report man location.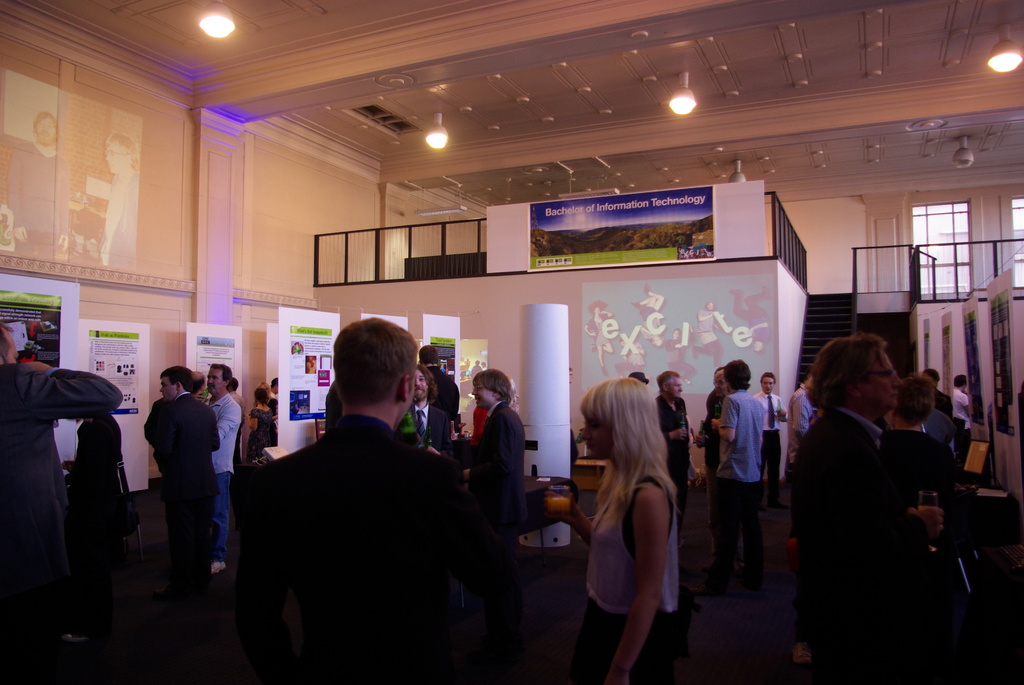
Report: {"x1": 566, "y1": 366, "x2": 579, "y2": 471}.
